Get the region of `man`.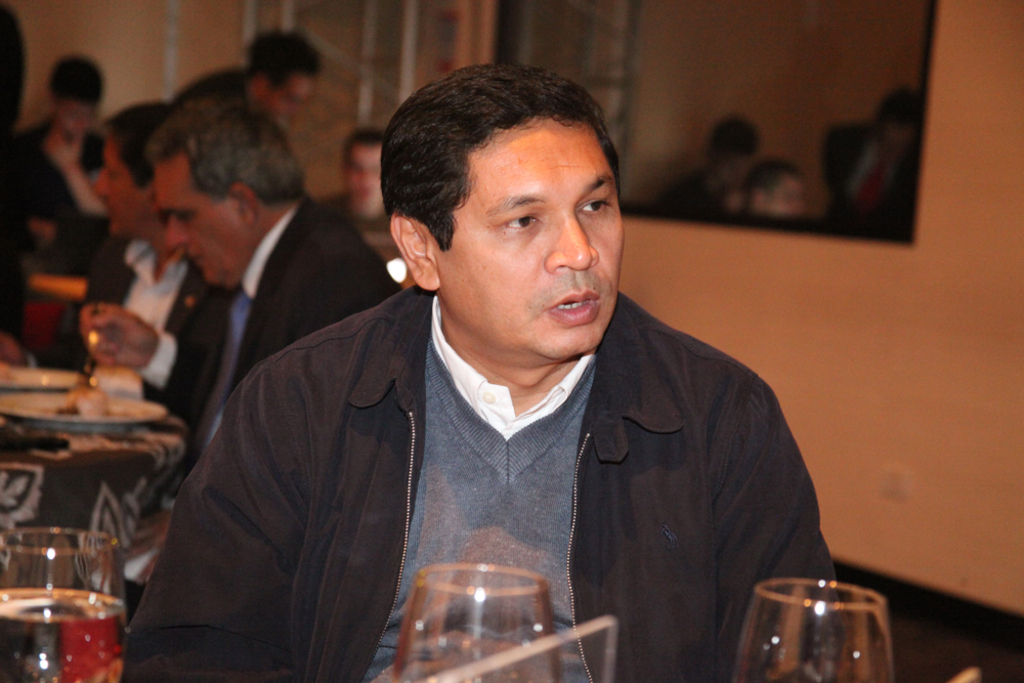
box(114, 57, 849, 682).
